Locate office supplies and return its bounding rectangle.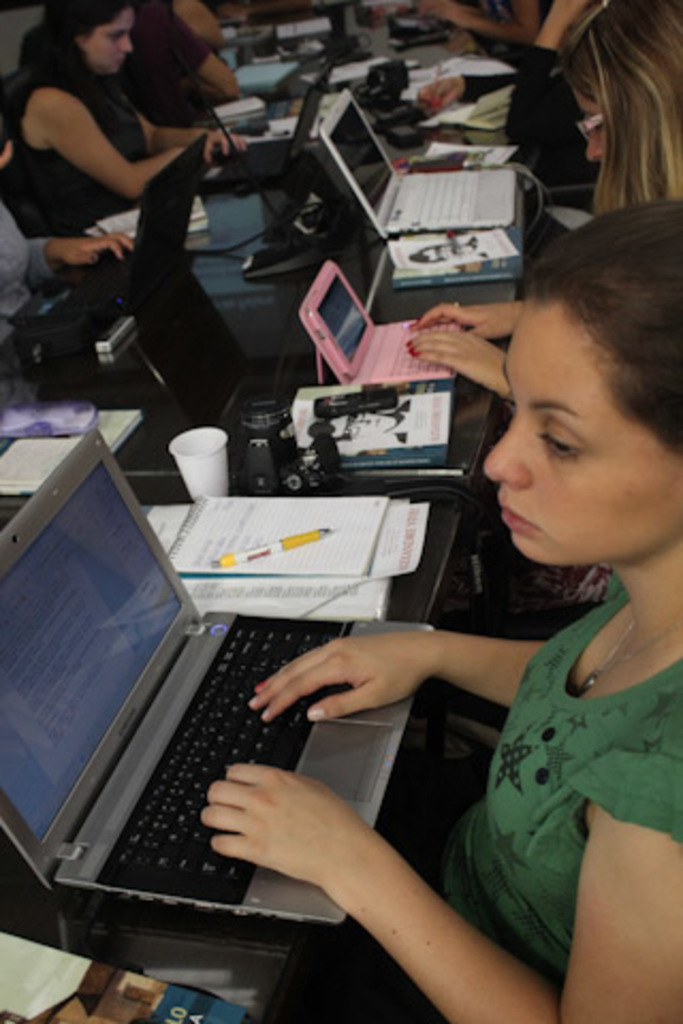
<region>299, 267, 440, 371</region>.
